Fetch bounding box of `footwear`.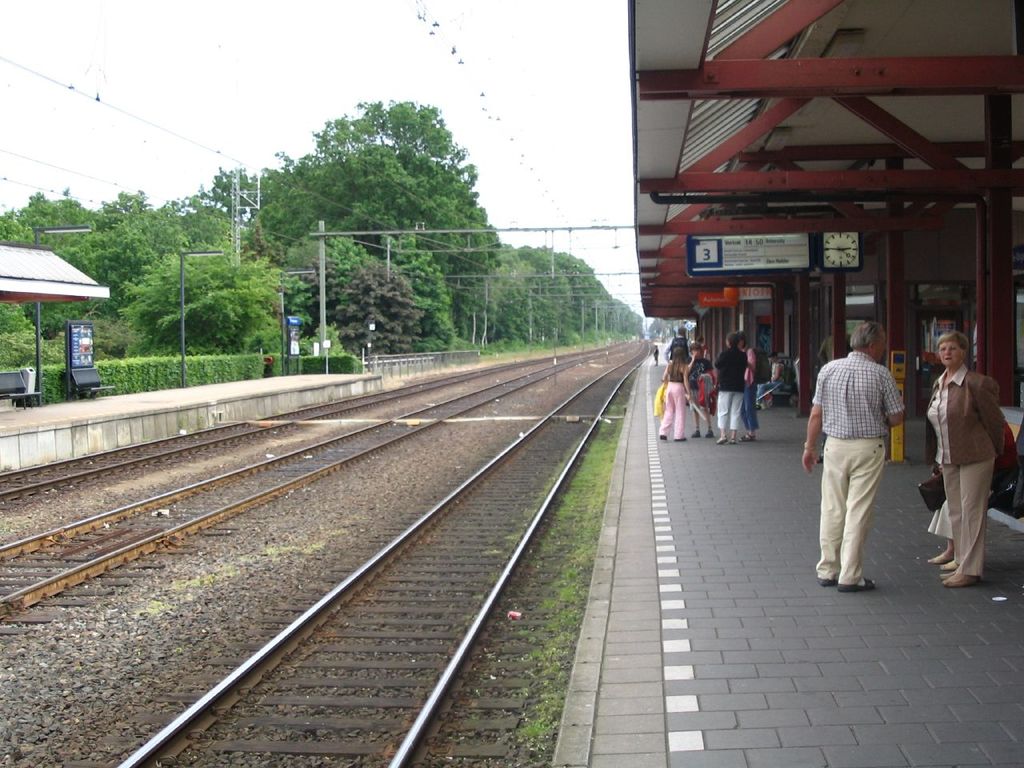
Bbox: left=938, top=564, right=986, bottom=590.
